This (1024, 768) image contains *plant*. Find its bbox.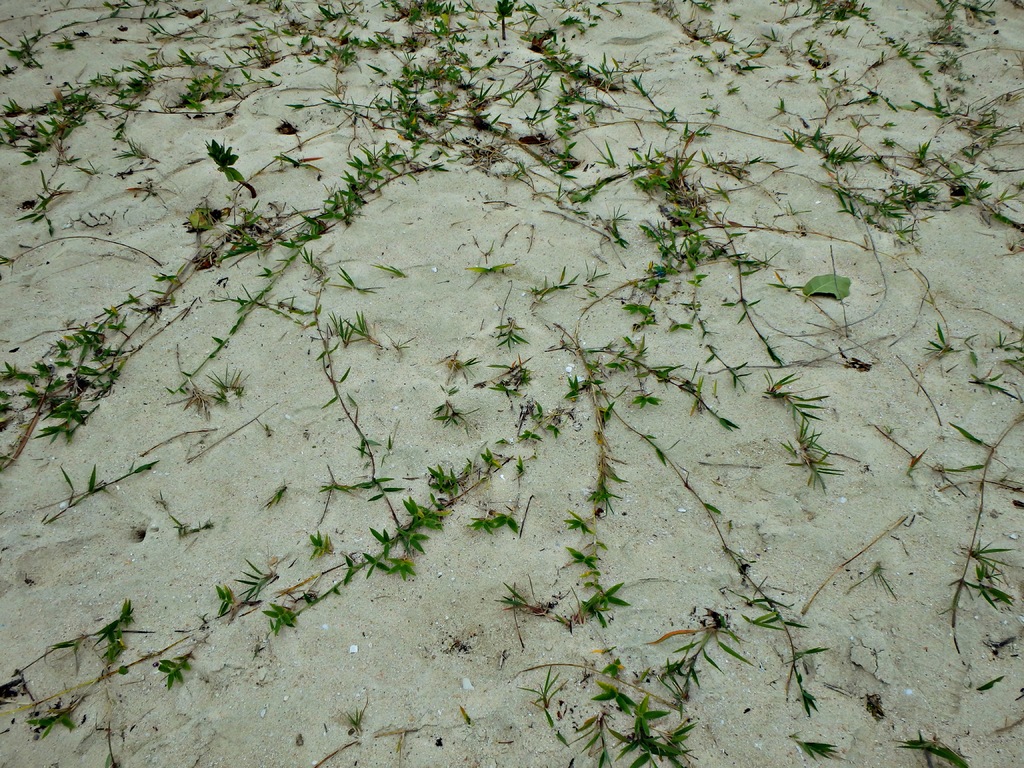
327,264,385,297.
